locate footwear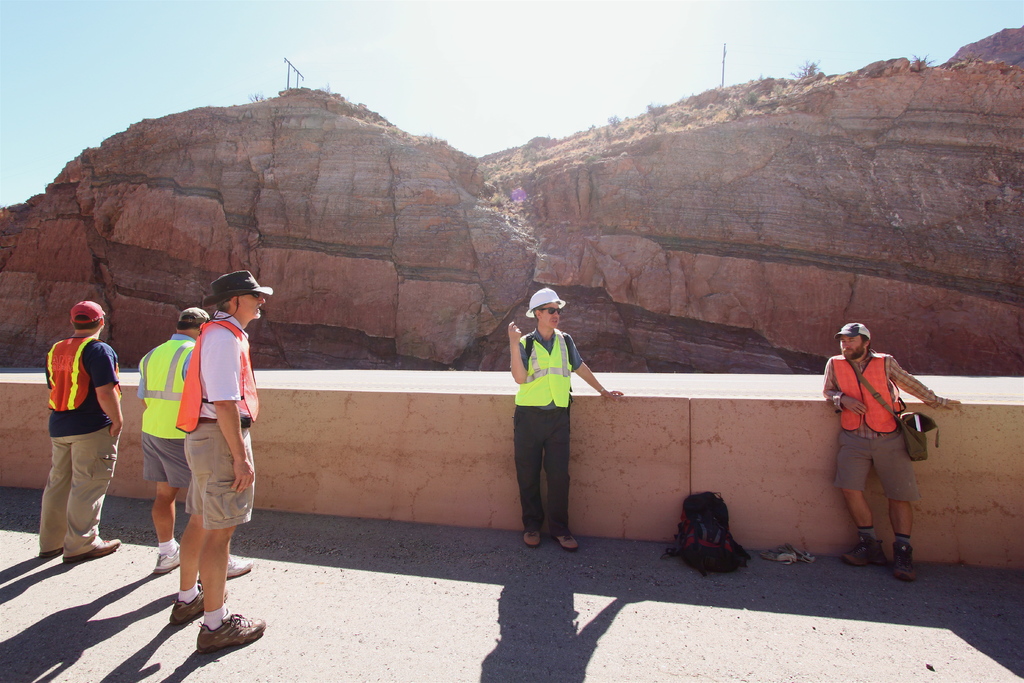
BBox(152, 543, 184, 575)
